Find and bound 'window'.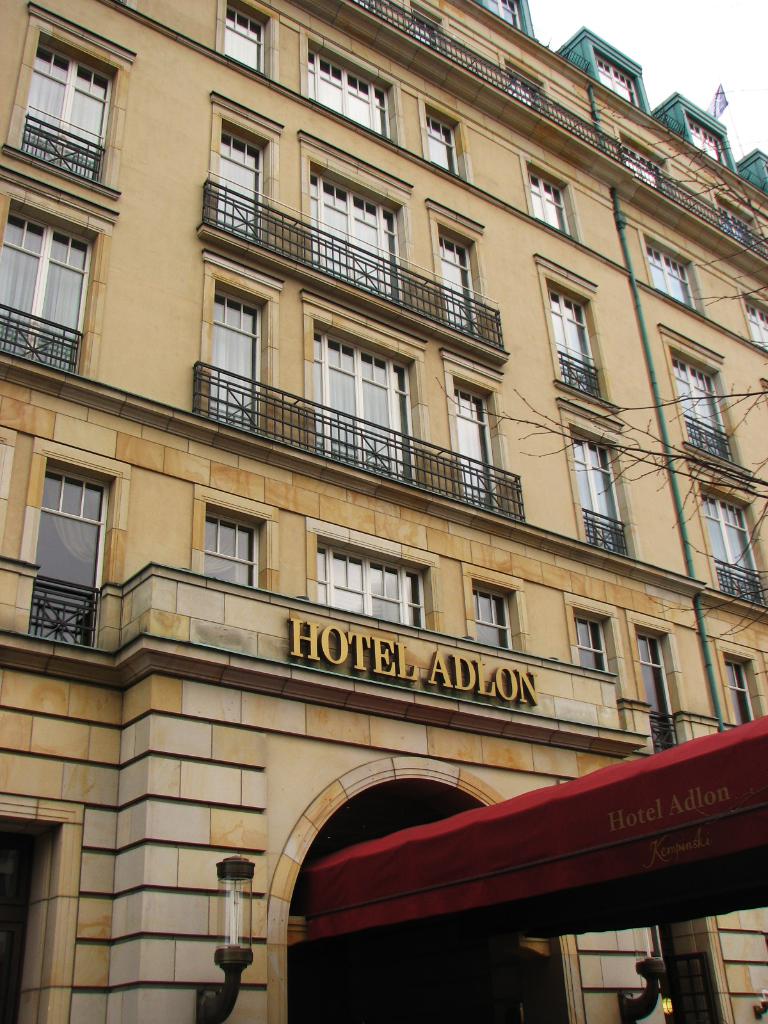
Bound: bbox=[429, 111, 455, 175].
